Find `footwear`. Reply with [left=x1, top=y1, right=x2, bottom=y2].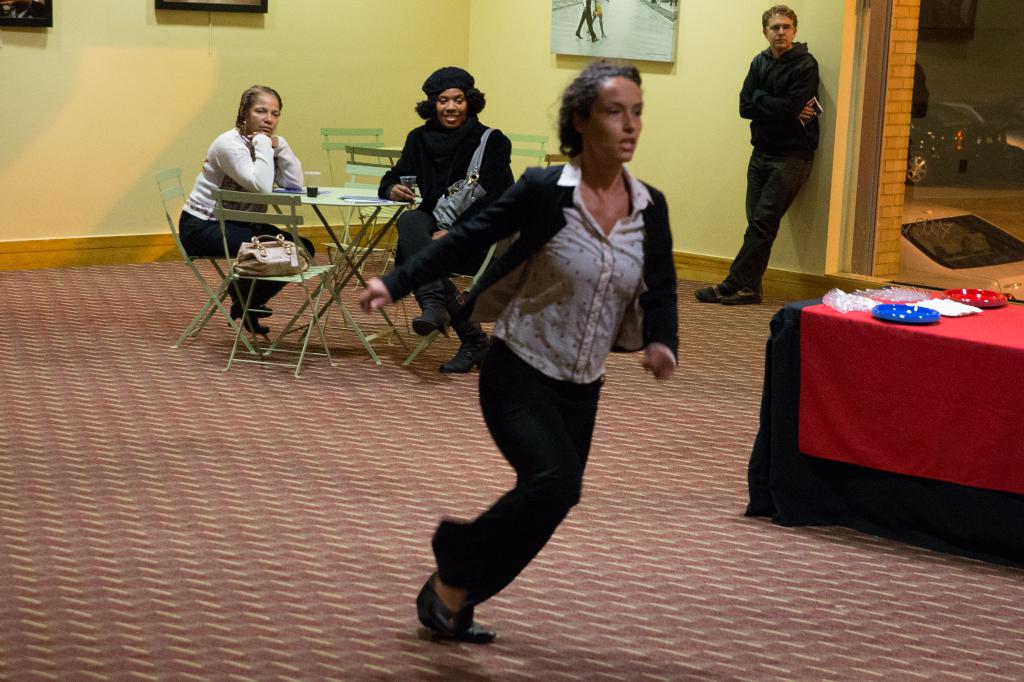
[left=723, top=288, right=764, bottom=306].
